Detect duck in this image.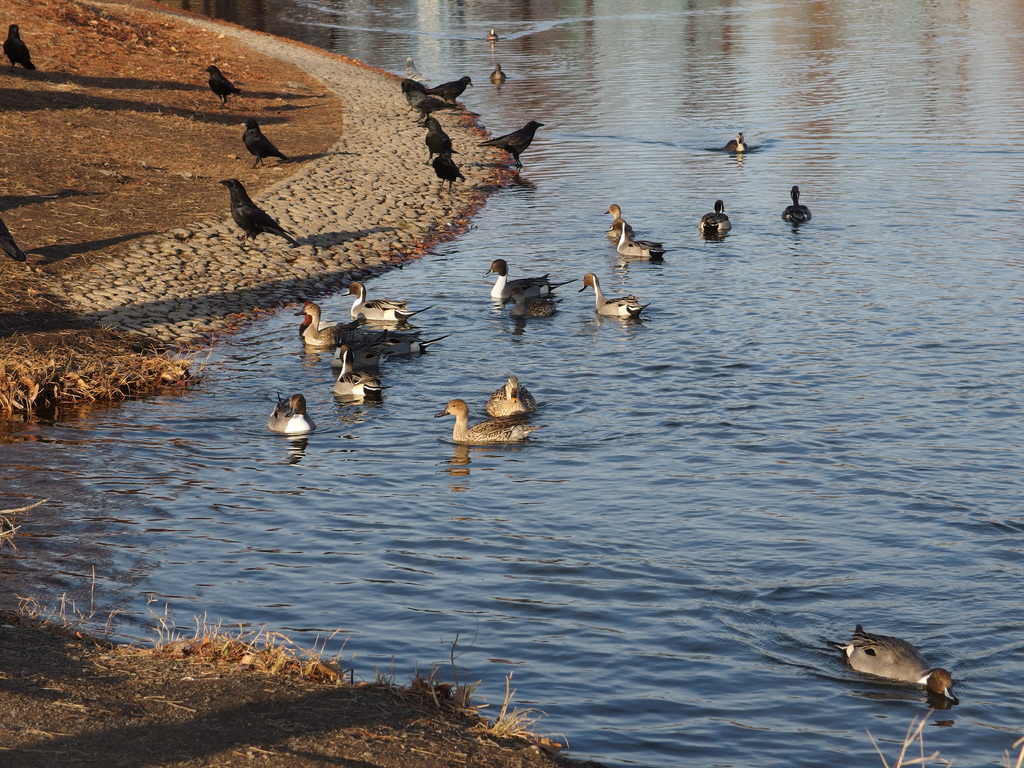
Detection: 575, 269, 653, 331.
